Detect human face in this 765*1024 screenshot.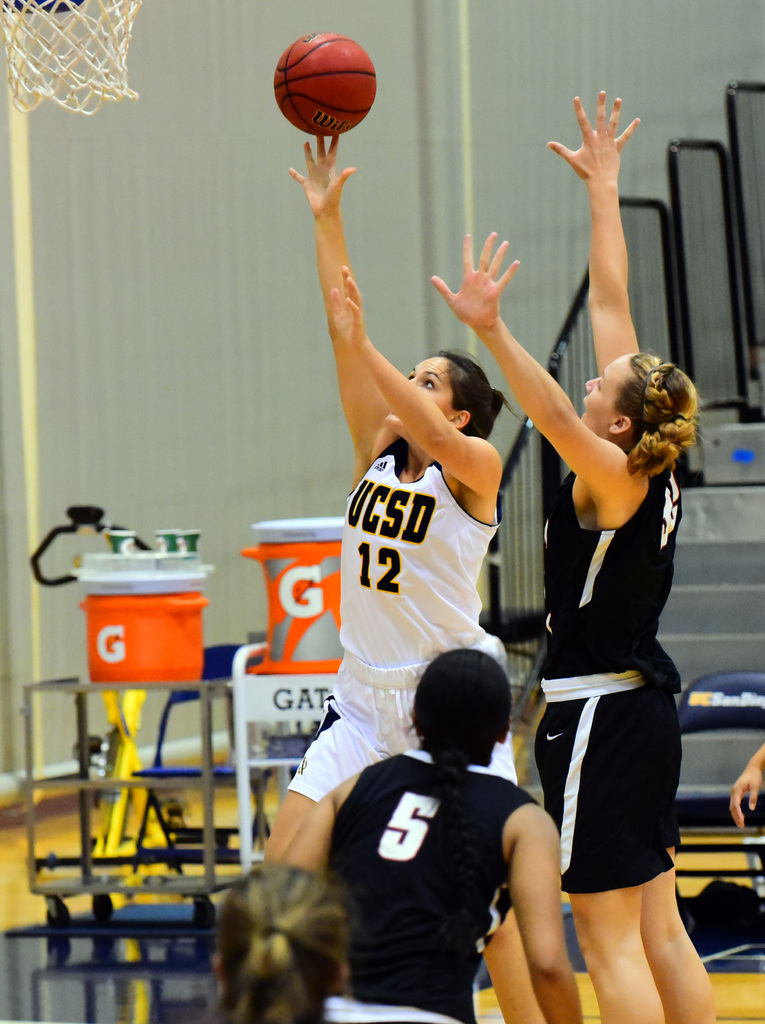
Detection: 383 355 453 433.
